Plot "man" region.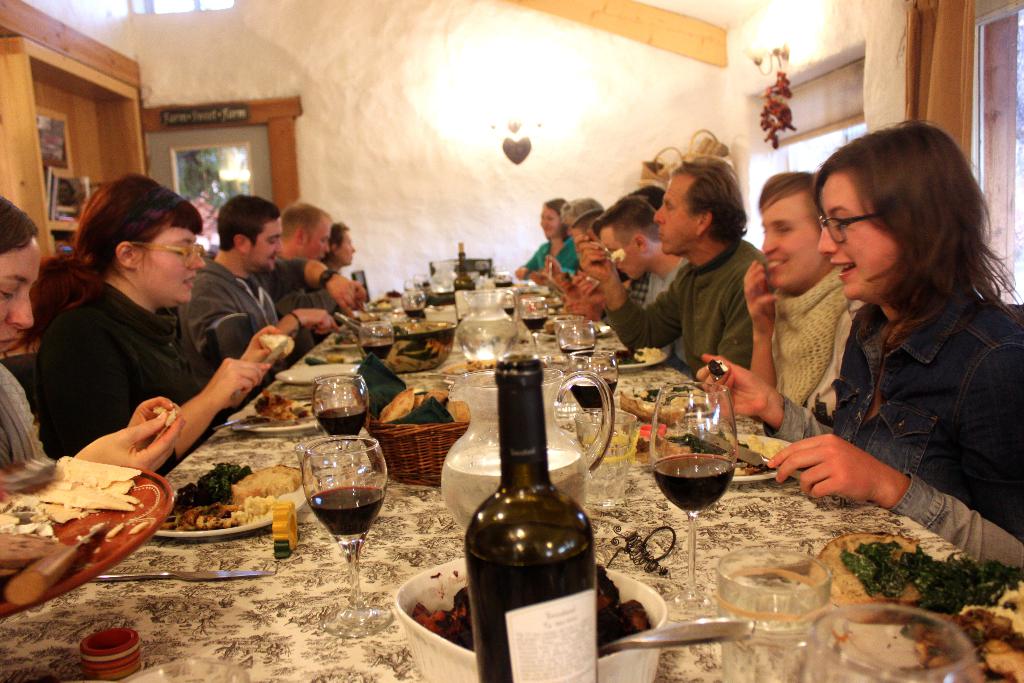
Plotted at left=573, top=151, right=764, bottom=390.
